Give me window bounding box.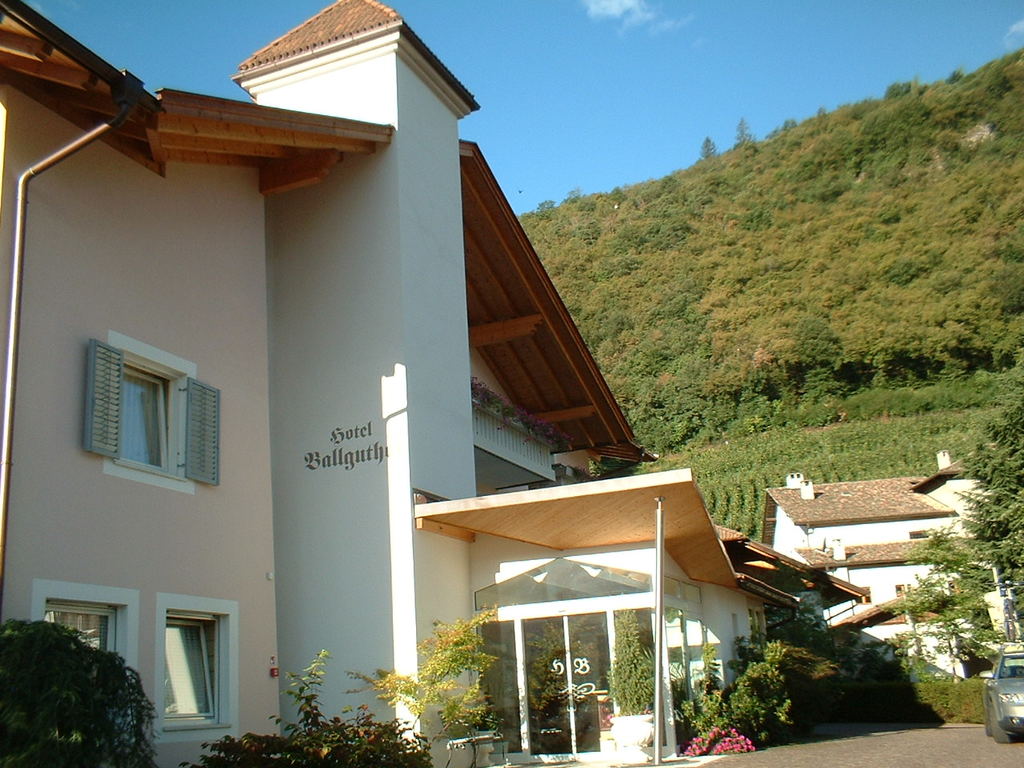
{"left": 157, "top": 593, "right": 237, "bottom": 745}.
